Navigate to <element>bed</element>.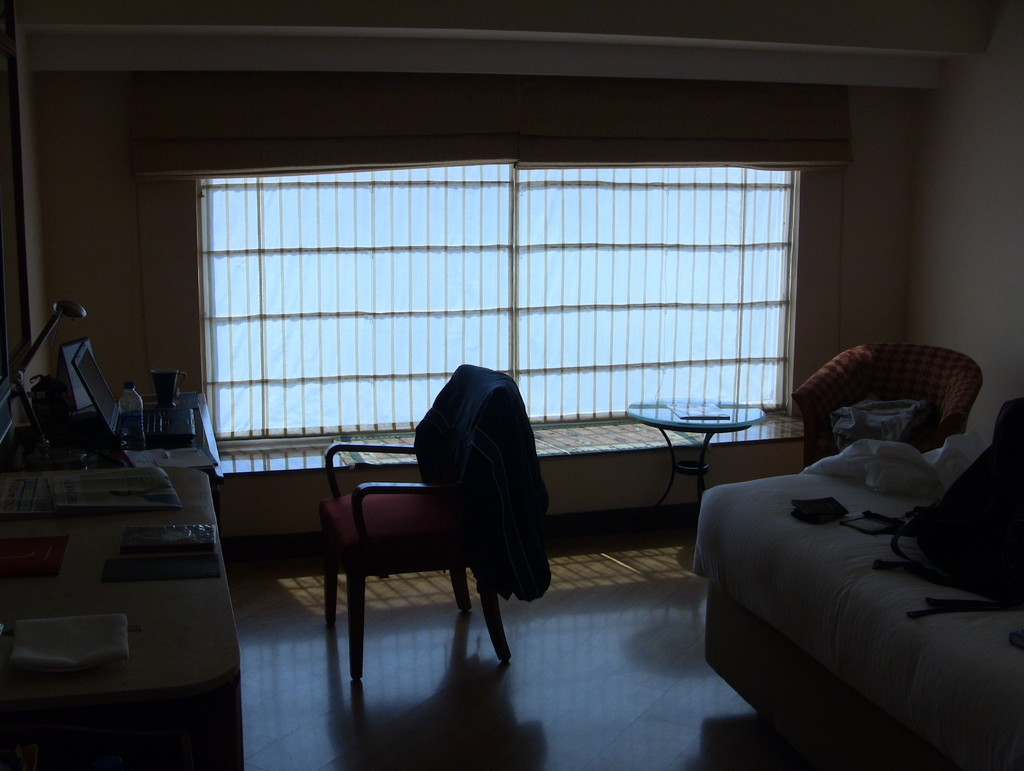
Navigation target: {"left": 342, "top": 418, "right": 689, "bottom": 544}.
